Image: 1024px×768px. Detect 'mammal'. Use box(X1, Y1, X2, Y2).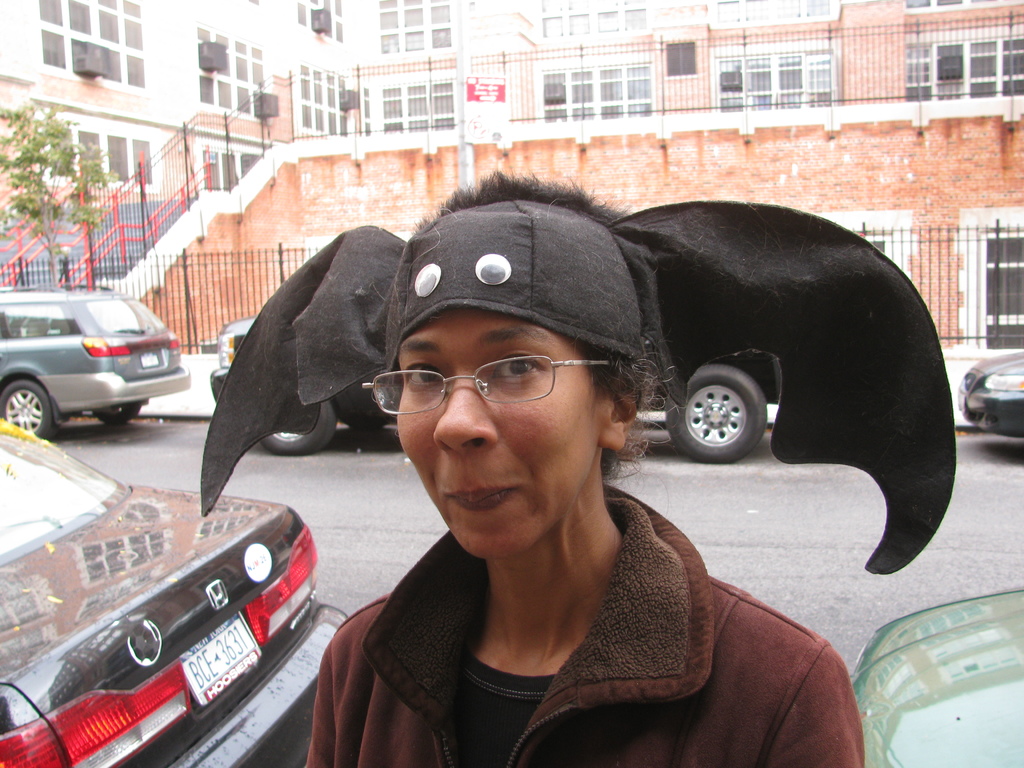
box(159, 140, 979, 767).
